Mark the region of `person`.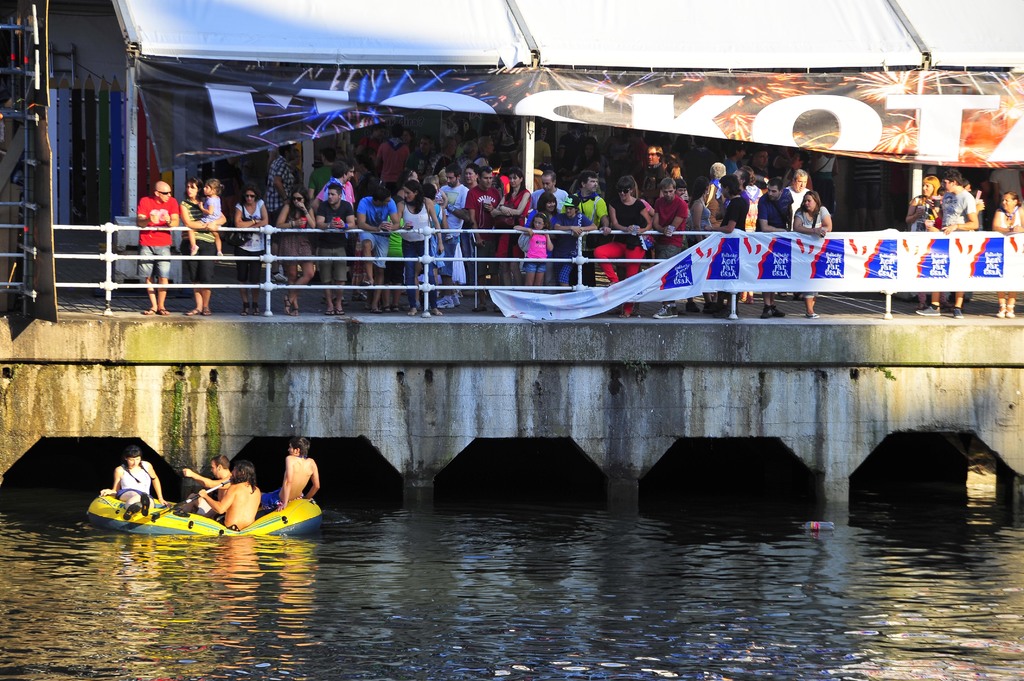
Region: Rect(788, 188, 834, 318).
